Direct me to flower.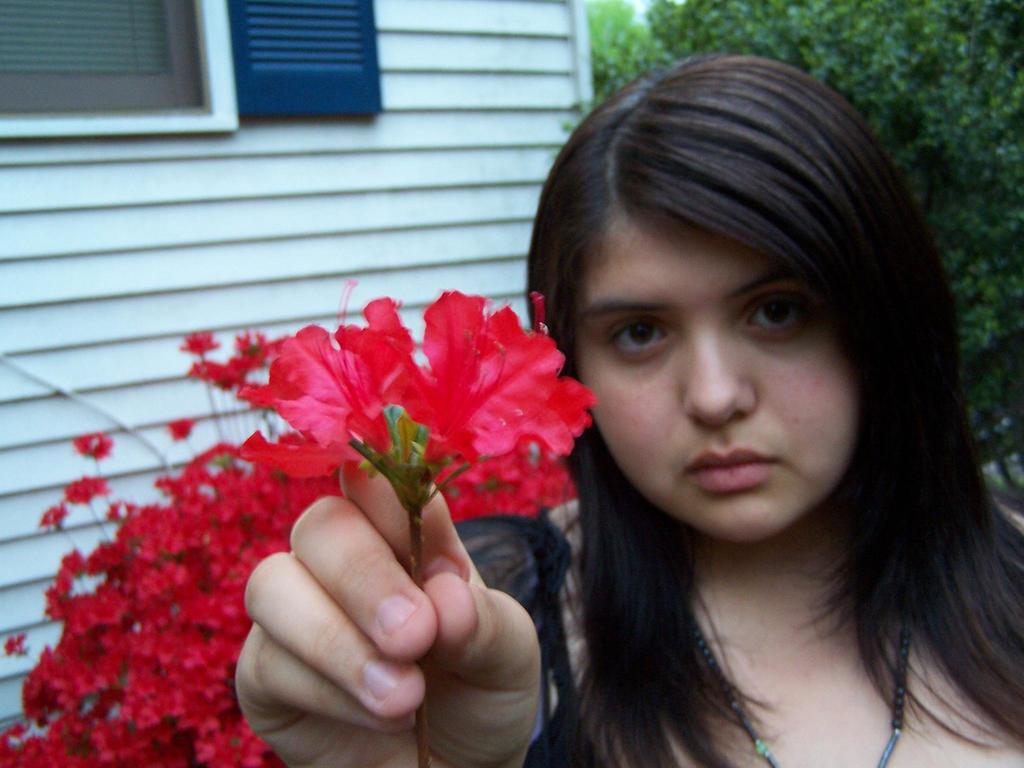
Direction: select_region(4, 636, 28, 659).
